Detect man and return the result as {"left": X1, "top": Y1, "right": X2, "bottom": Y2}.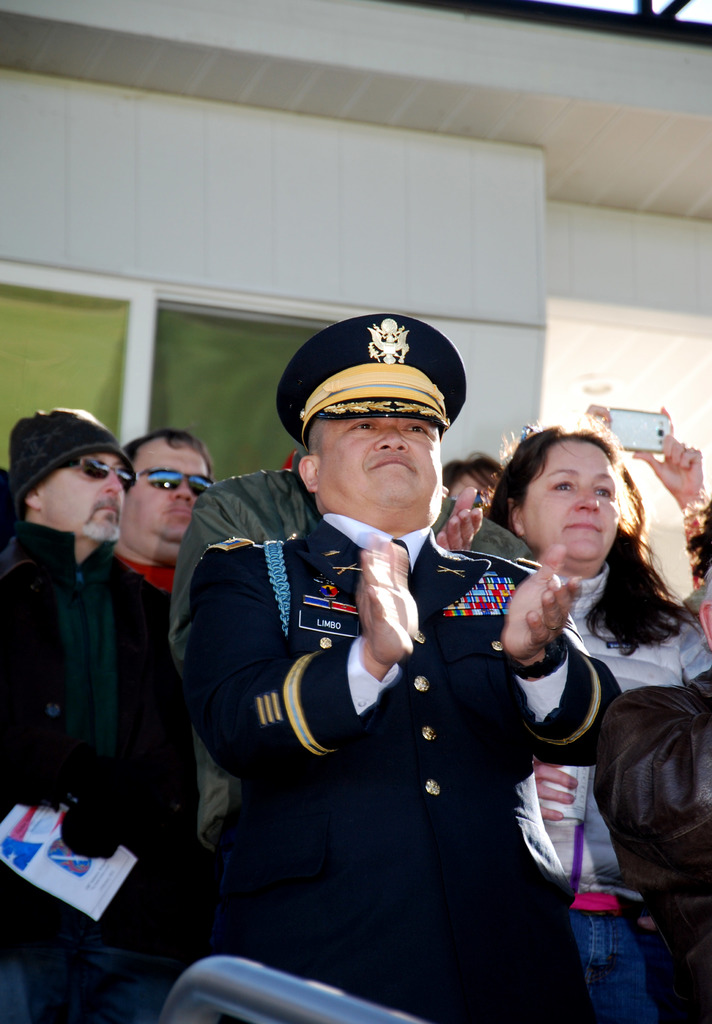
{"left": 112, "top": 429, "right": 210, "bottom": 591}.
